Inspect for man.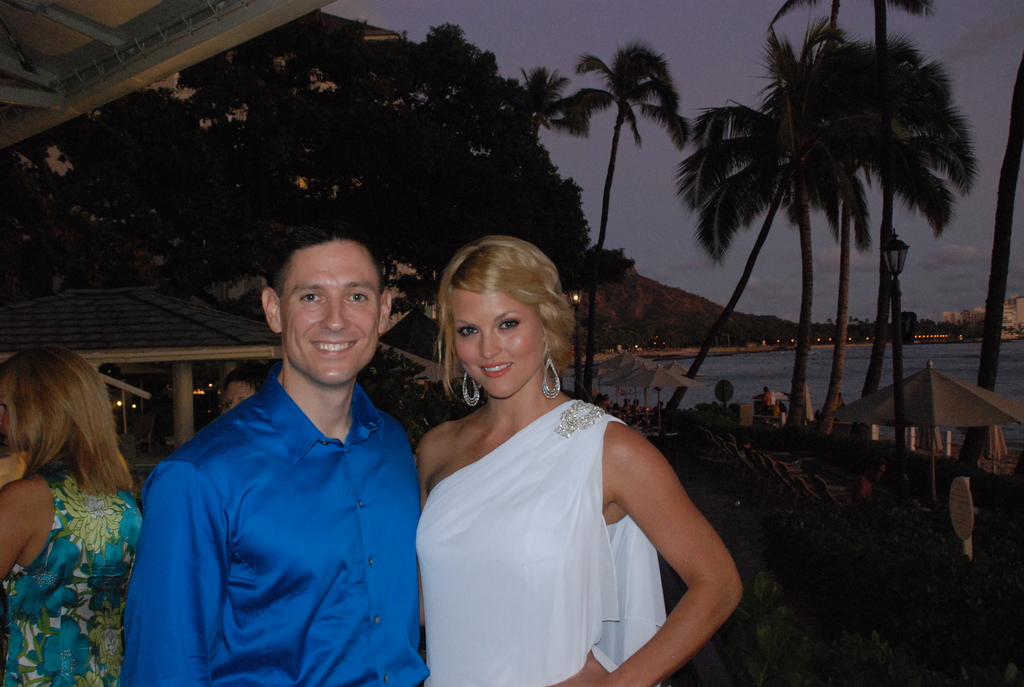
Inspection: detection(133, 226, 436, 686).
